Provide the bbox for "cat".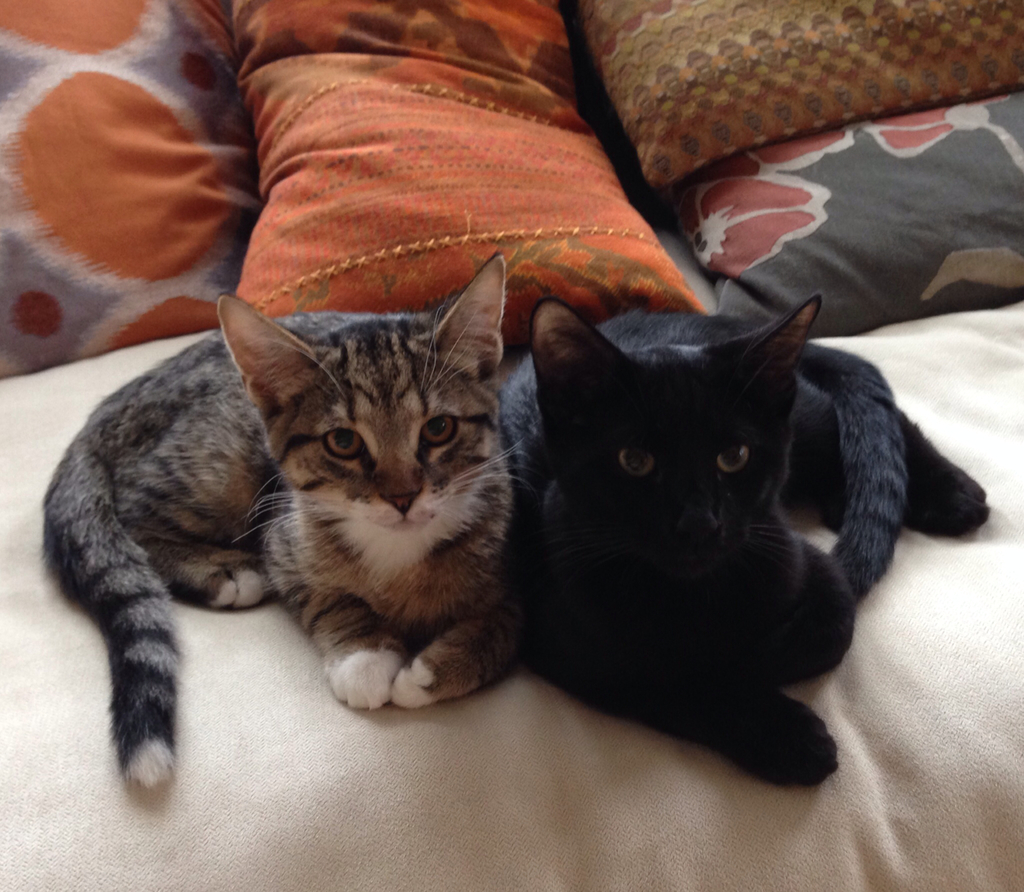
[499,280,991,790].
